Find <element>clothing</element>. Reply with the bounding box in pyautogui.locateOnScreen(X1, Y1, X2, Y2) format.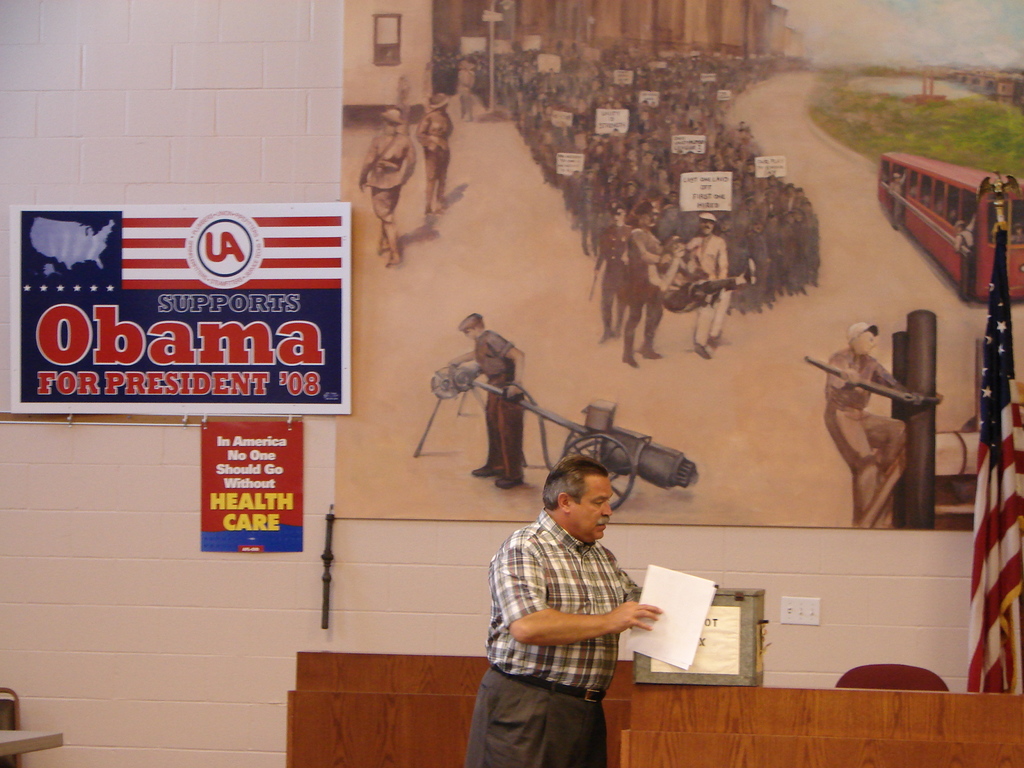
pyautogui.locateOnScreen(461, 507, 647, 767).
